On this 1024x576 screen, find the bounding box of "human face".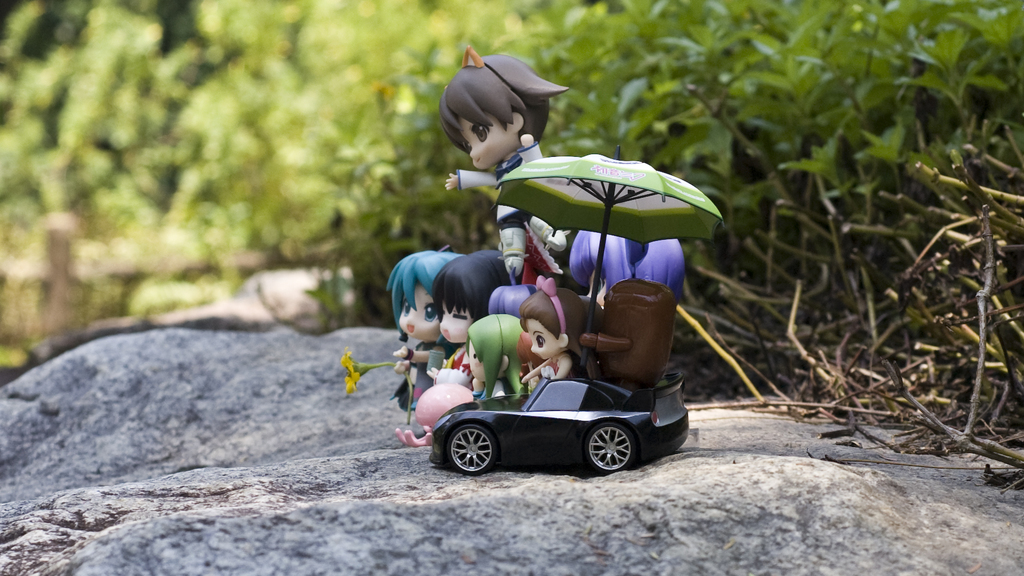
Bounding box: bbox(399, 287, 438, 342).
